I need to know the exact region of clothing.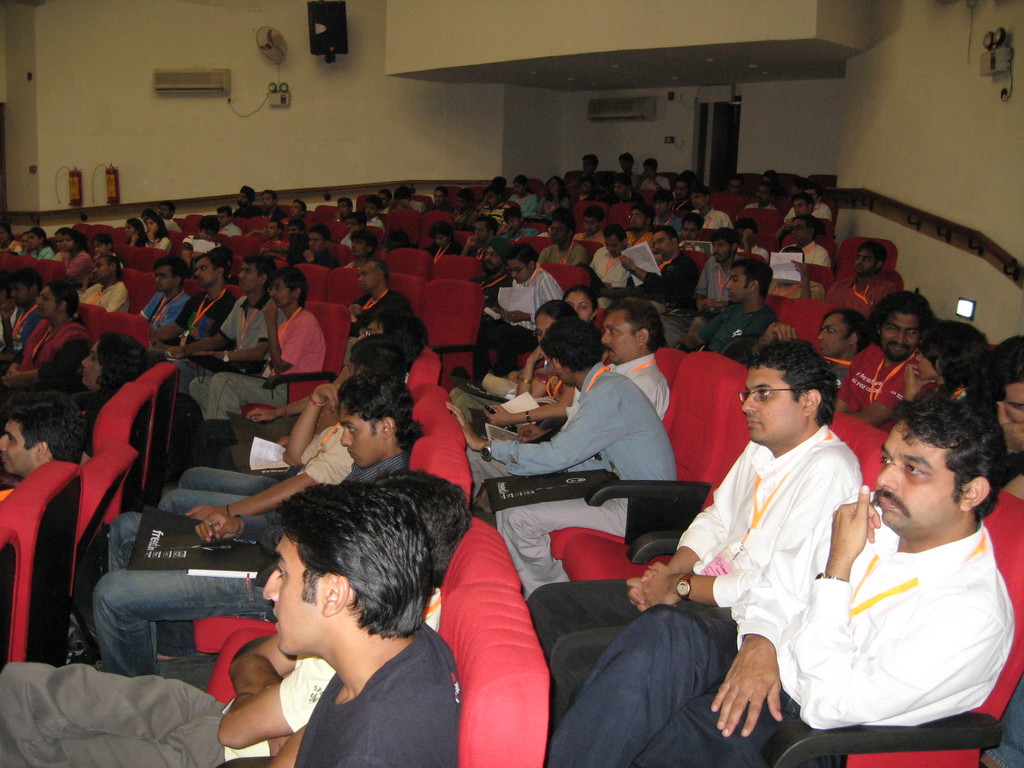
Region: left=67, top=245, right=91, bottom=273.
